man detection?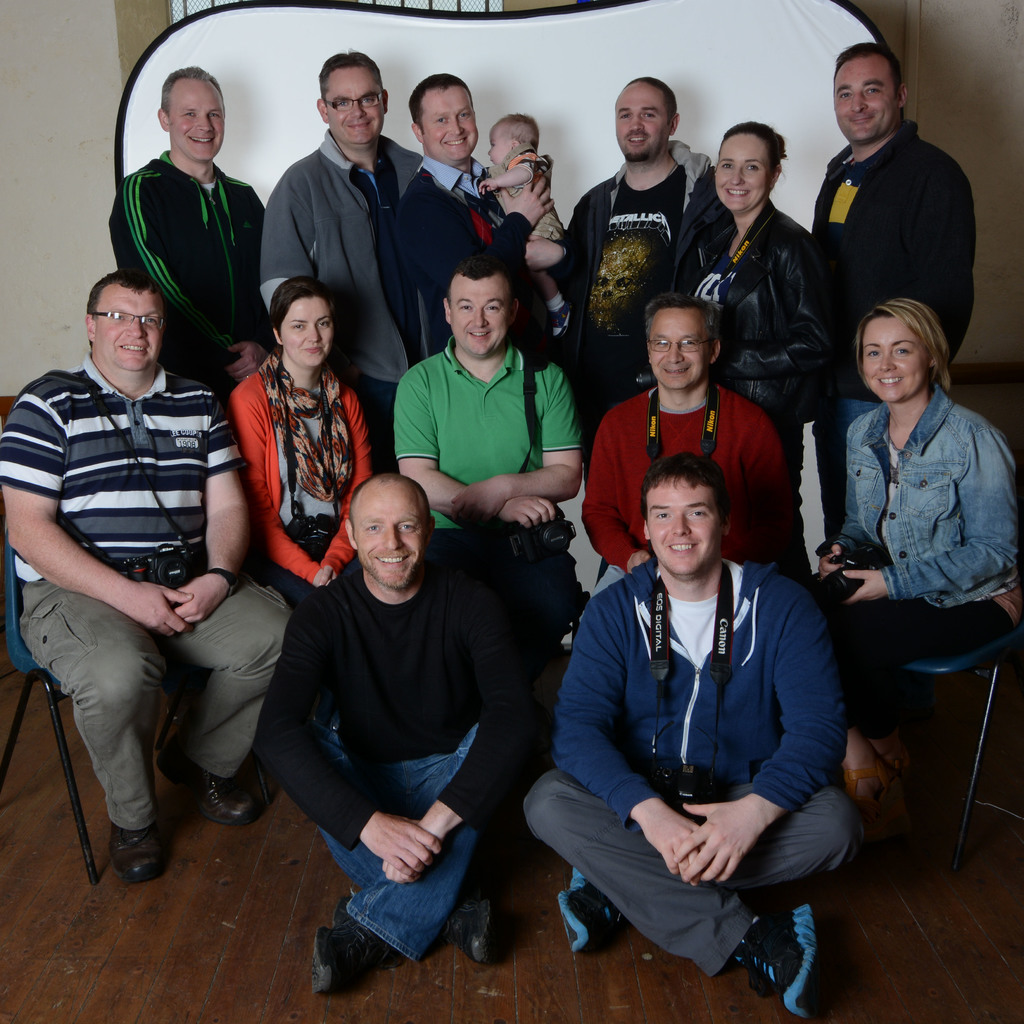
region(397, 250, 579, 708)
